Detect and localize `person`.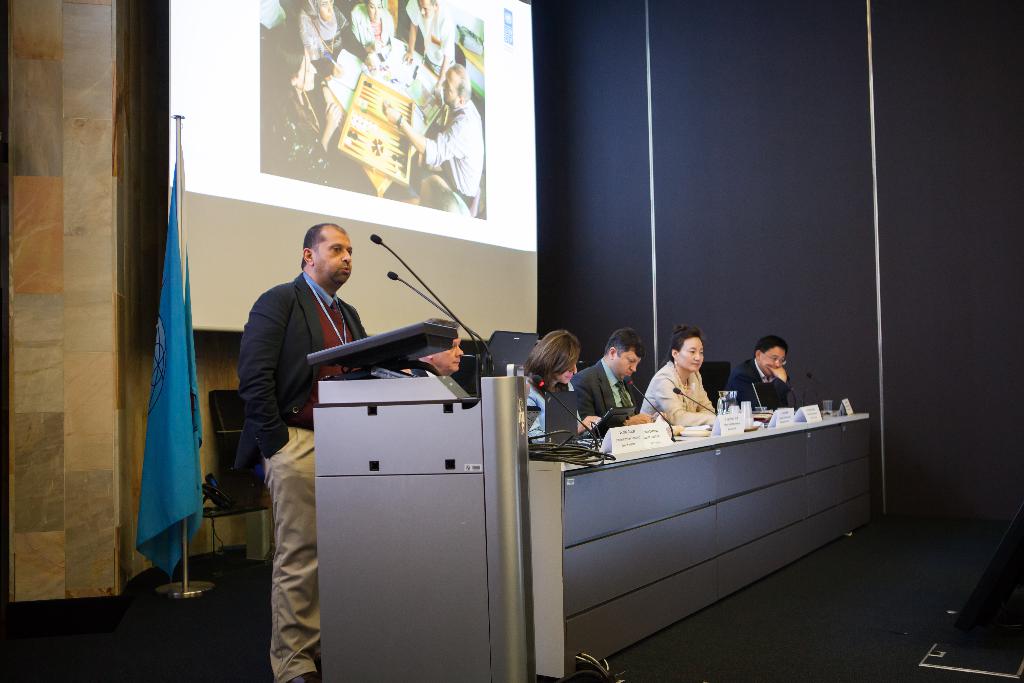
Localized at [left=235, top=217, right=456, bottom=682].
